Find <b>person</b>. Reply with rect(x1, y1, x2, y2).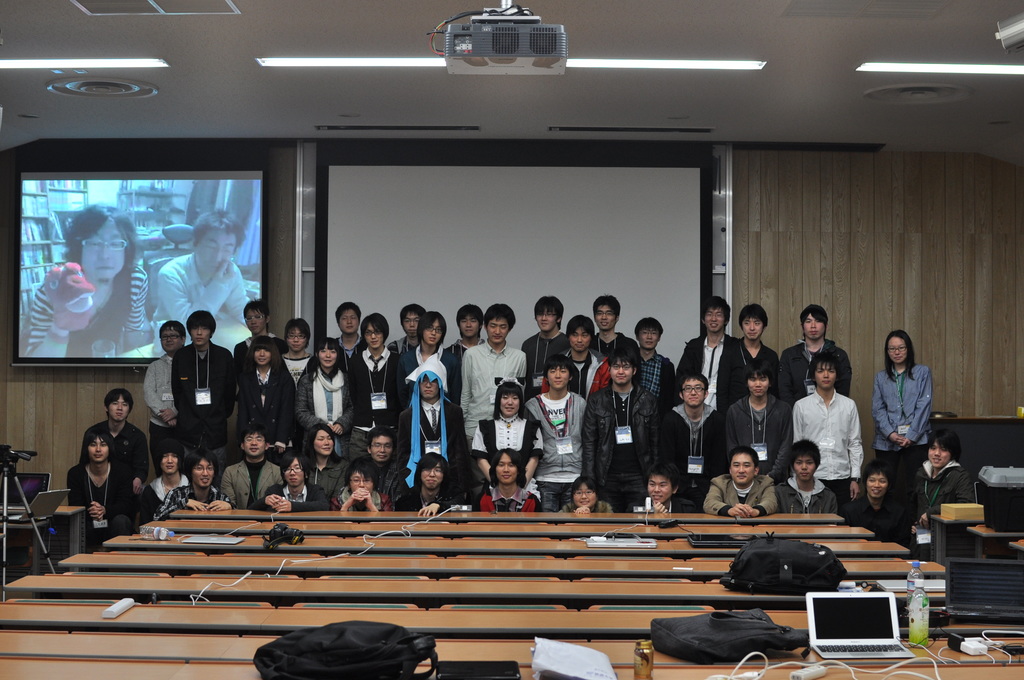
rect(597, 299, 630, 352).
